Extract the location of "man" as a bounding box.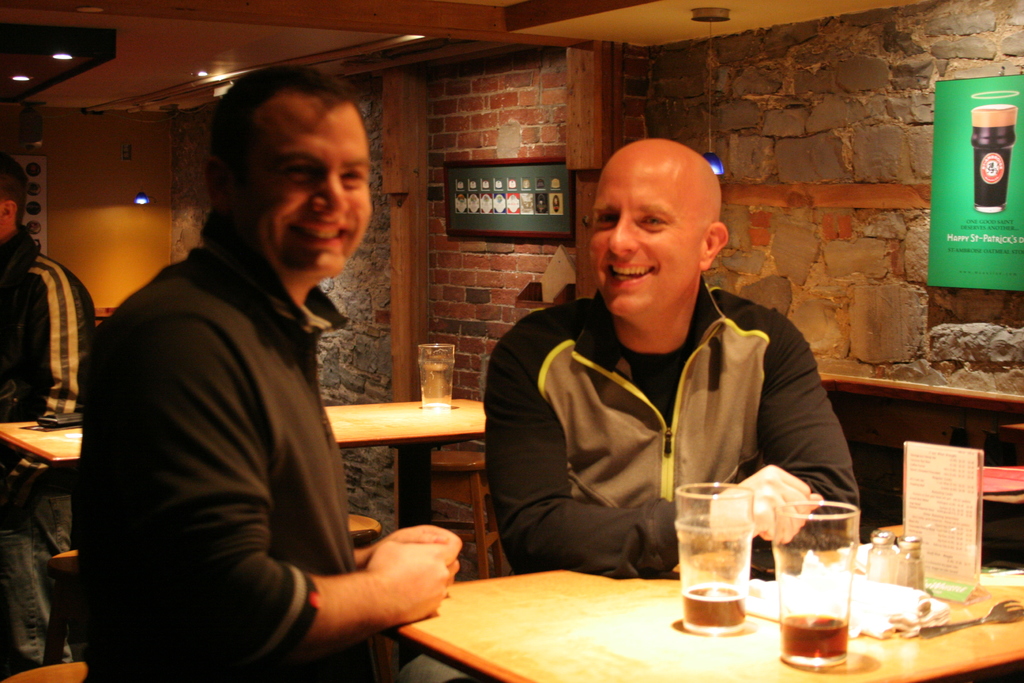
<region>0, 154, 97, 682</region>.
